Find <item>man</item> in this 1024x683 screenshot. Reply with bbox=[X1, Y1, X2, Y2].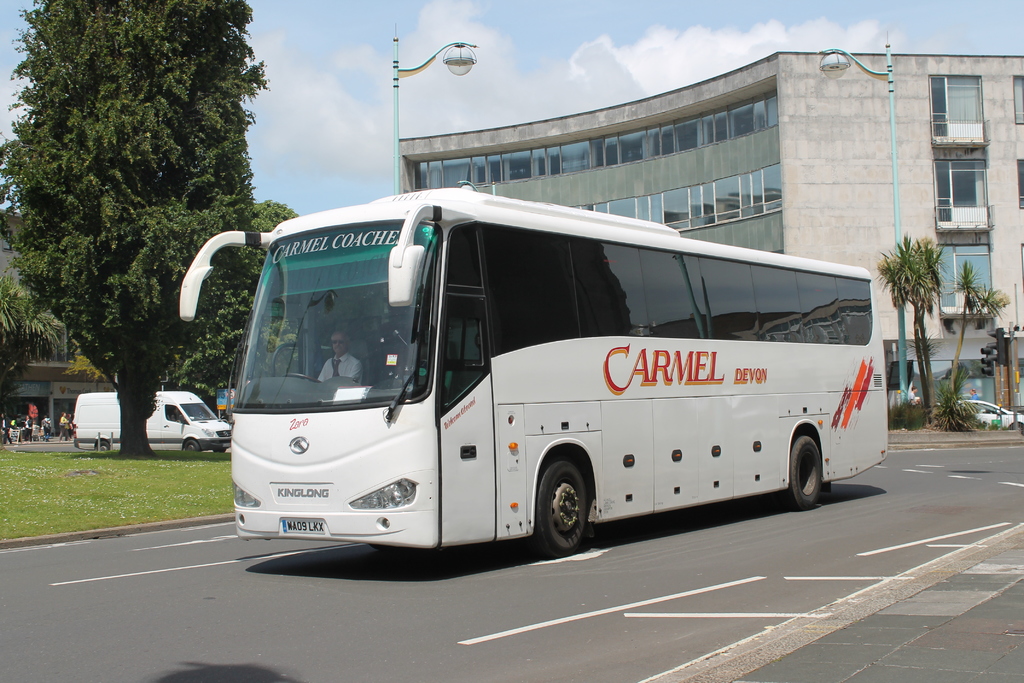
bbox=[1, 414, 15, 445].
